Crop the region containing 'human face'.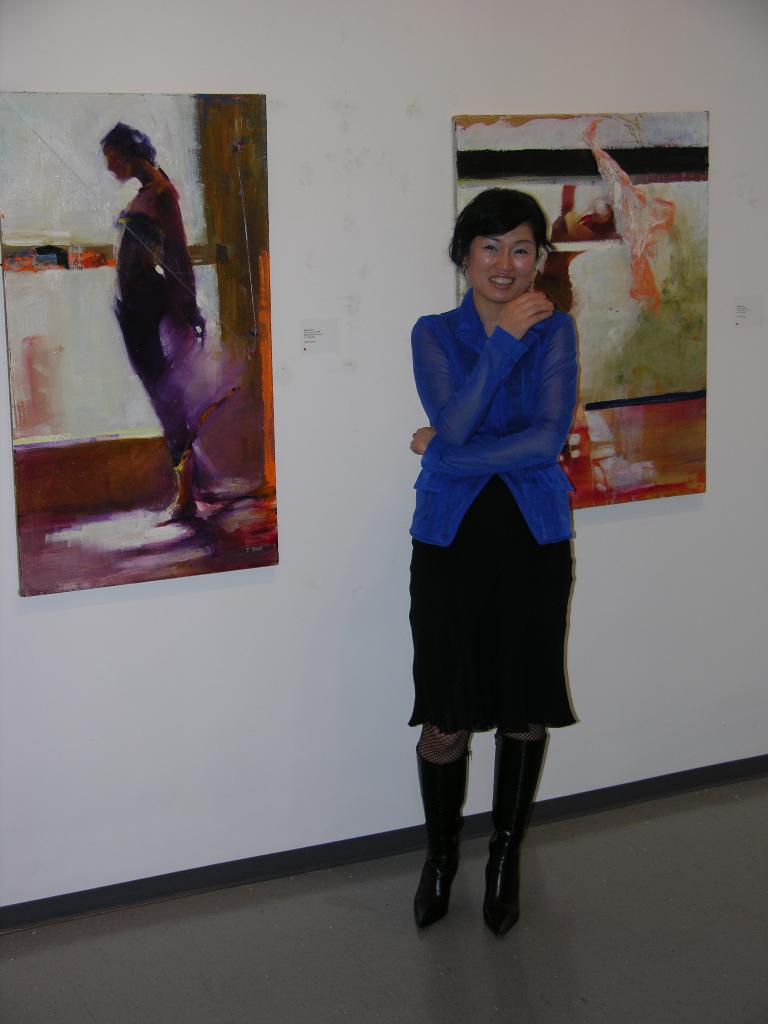
Crop region: [left=451, top=218, right=532, bottom=302].
